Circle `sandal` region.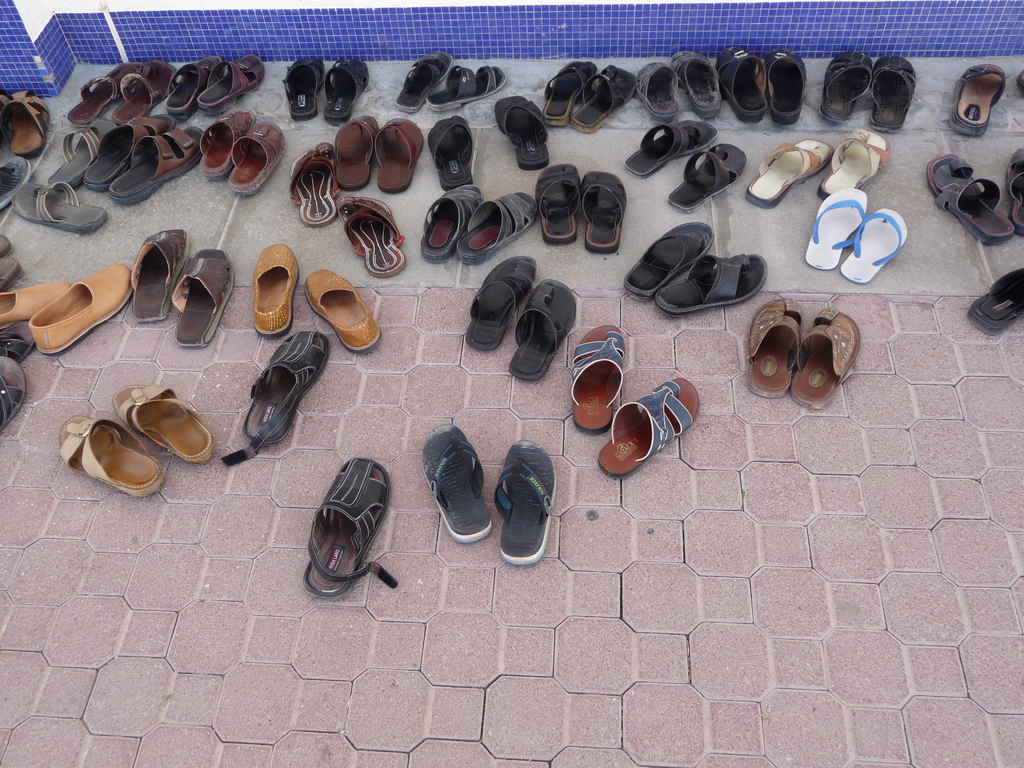
Region: box(463, 254, 538, 352).
